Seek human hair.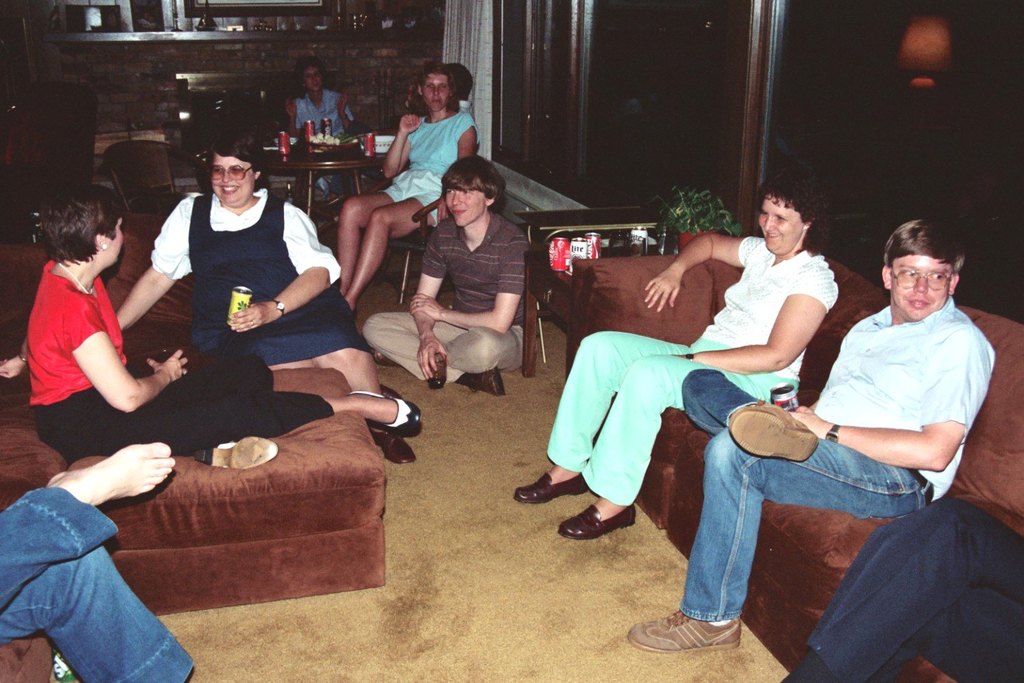
pyautogui.locateOnScreen(40, 185, 122, 267).
